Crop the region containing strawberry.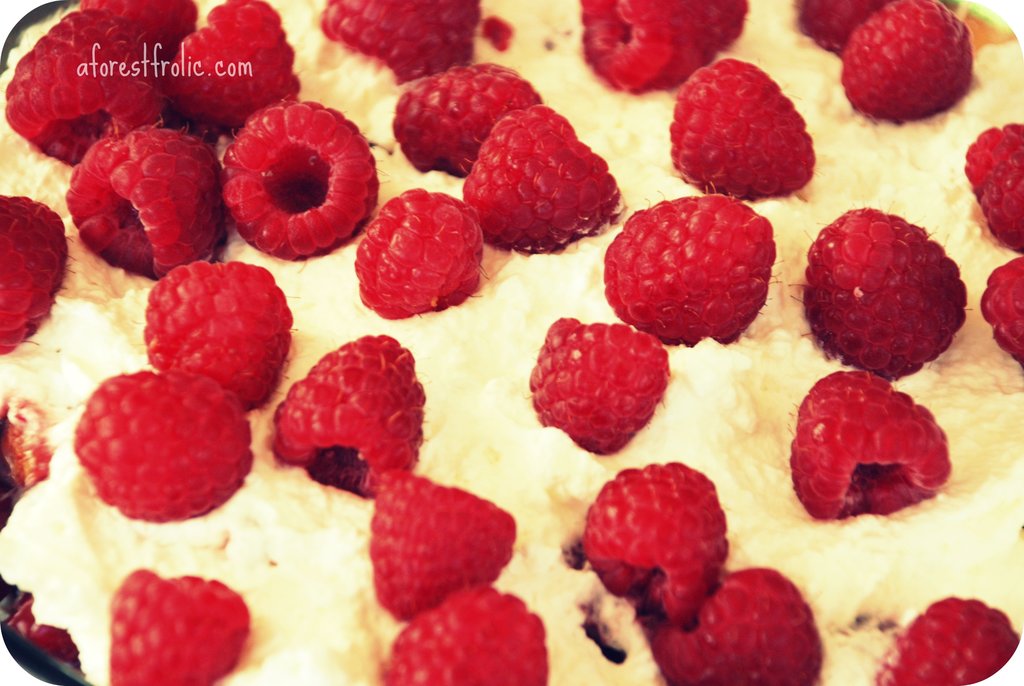
Crop region: [x1=647, y1=44, x2=819, y2=204].
